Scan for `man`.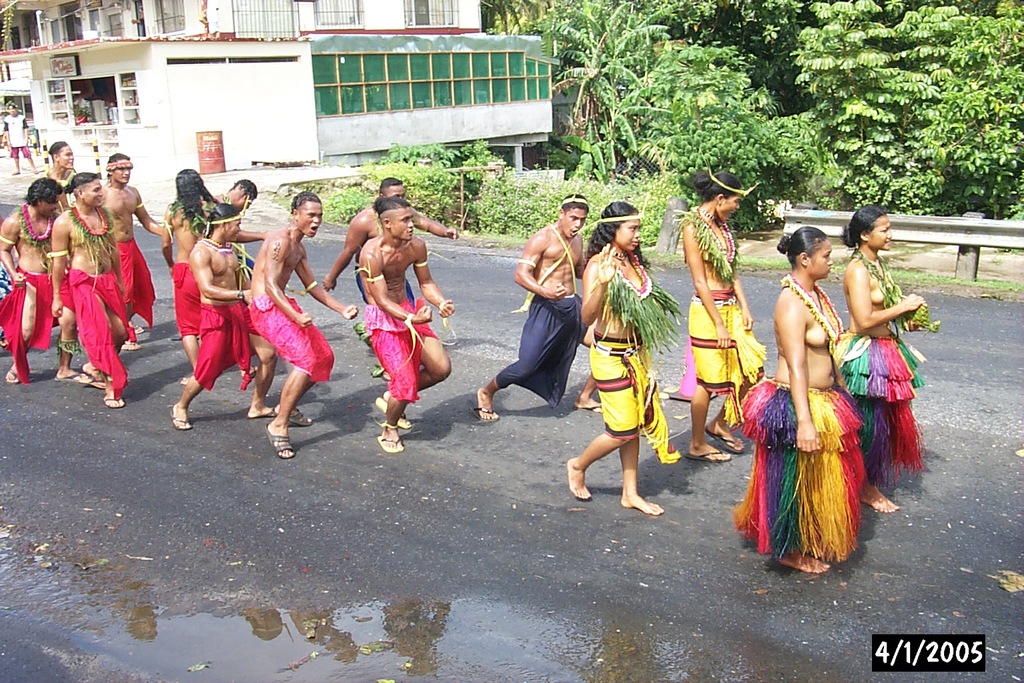
Scan result: [501, 207, 591, 428].
